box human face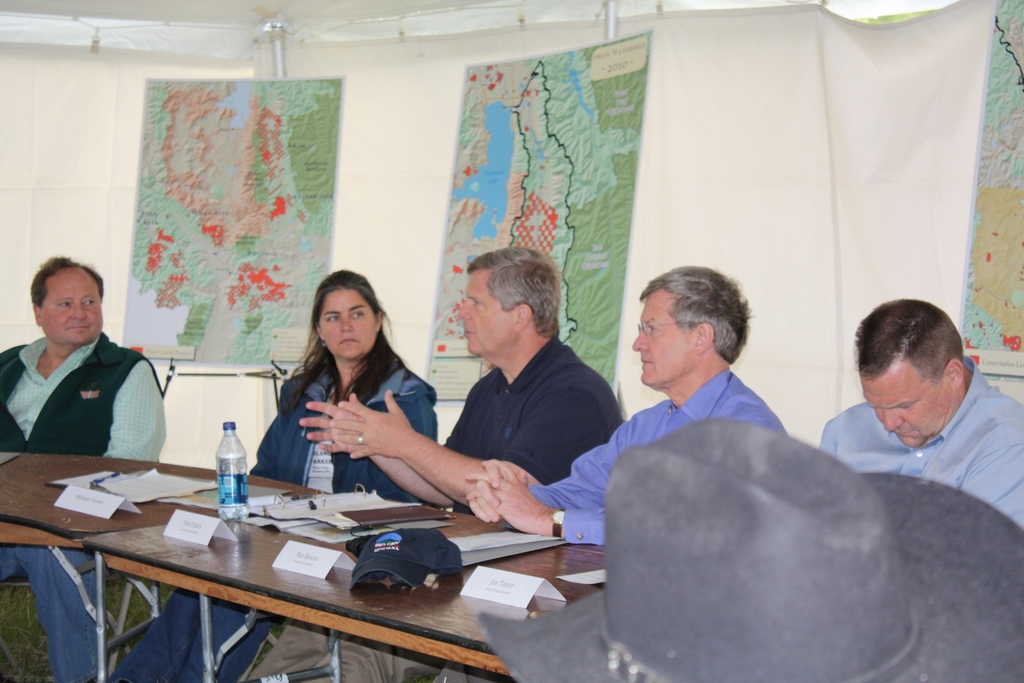
select_region(455, 272, 515, 357)
